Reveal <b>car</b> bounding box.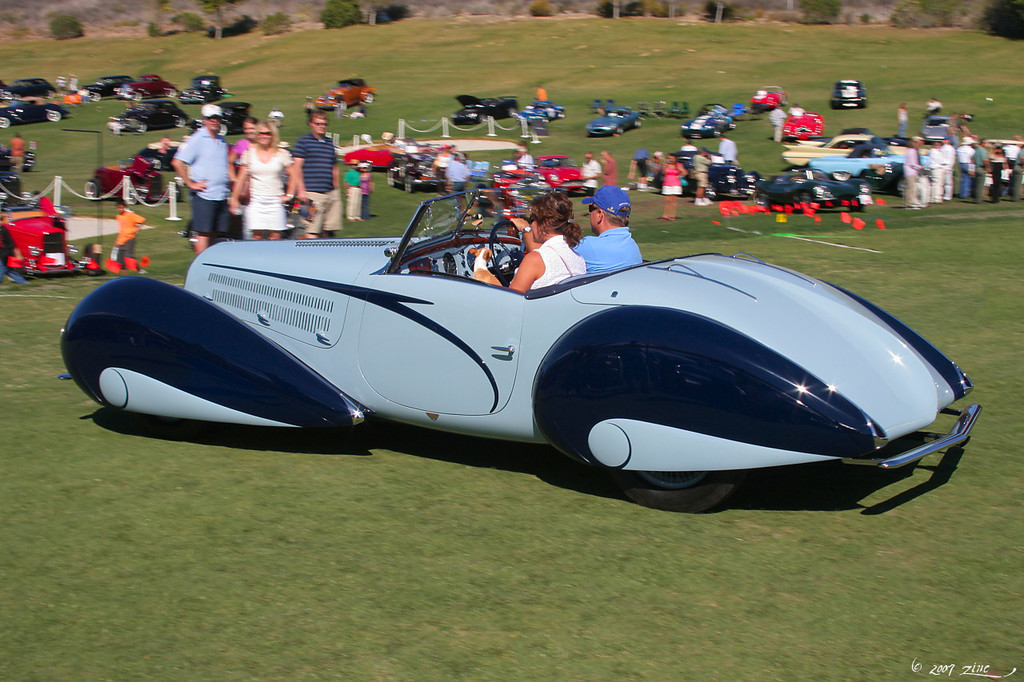
Revealed: box(515, 98, 566, 127).
